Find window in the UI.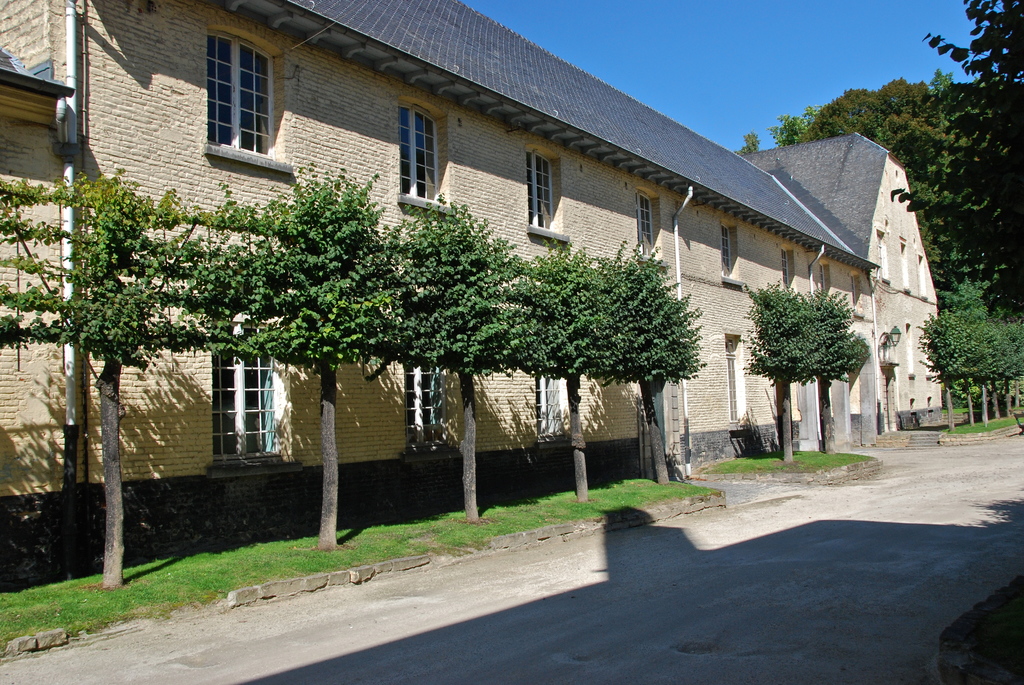
UI element at 893/236/907/297.
